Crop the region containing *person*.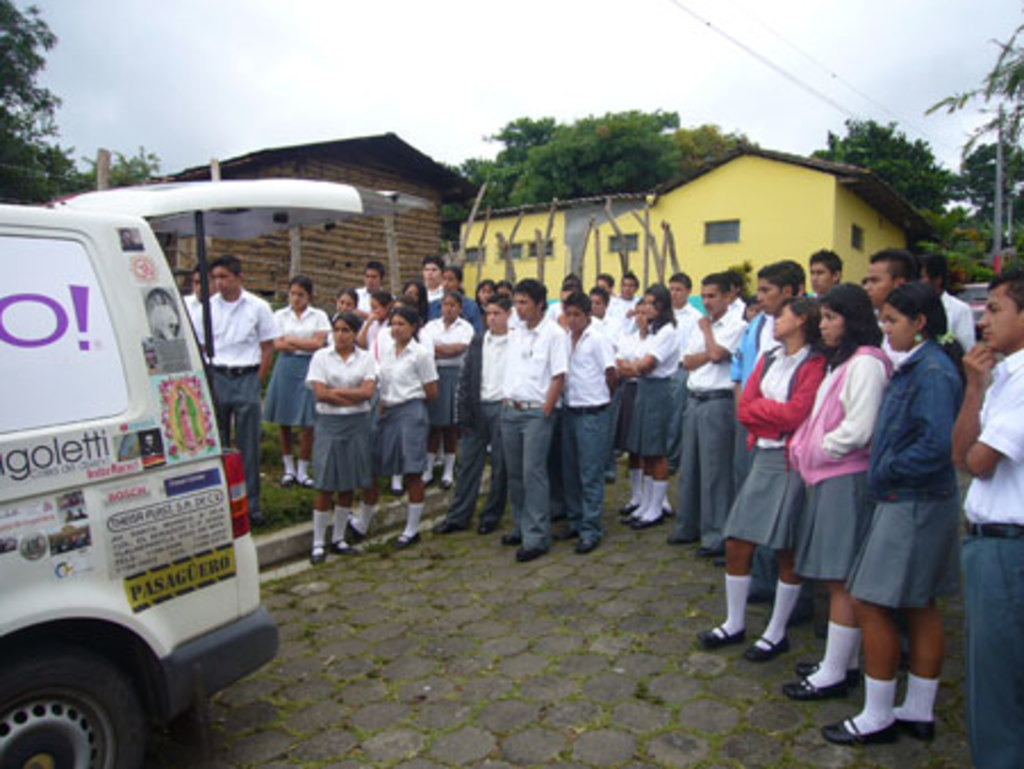
Crop region: (x1=815, y1=278, x2=967, y2=751).
